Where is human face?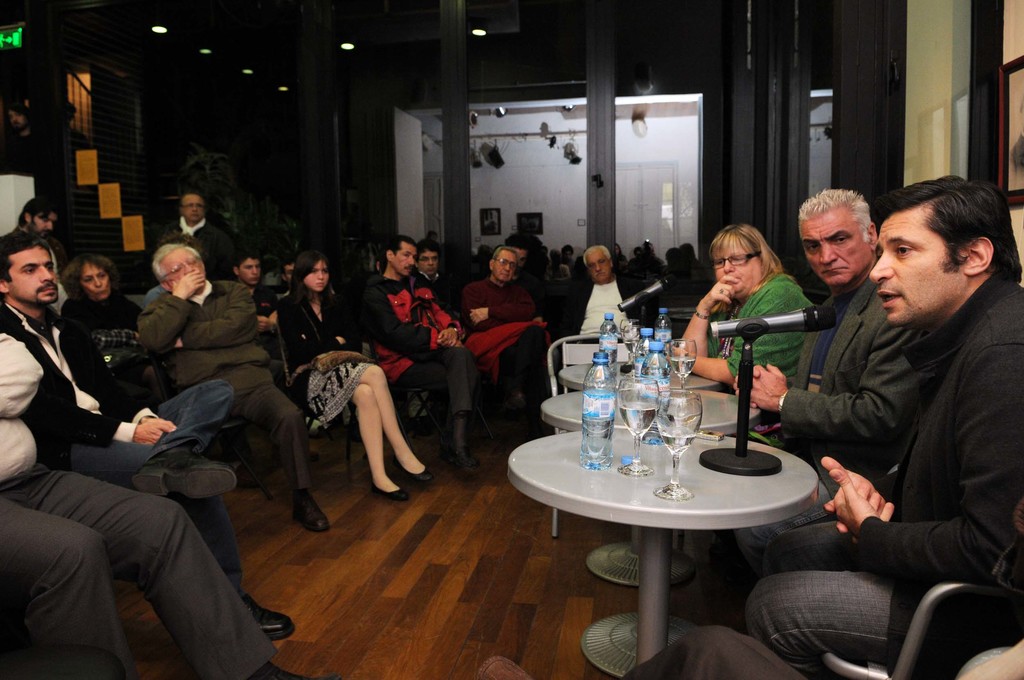
bbox=(417, 253, 435, 274).
